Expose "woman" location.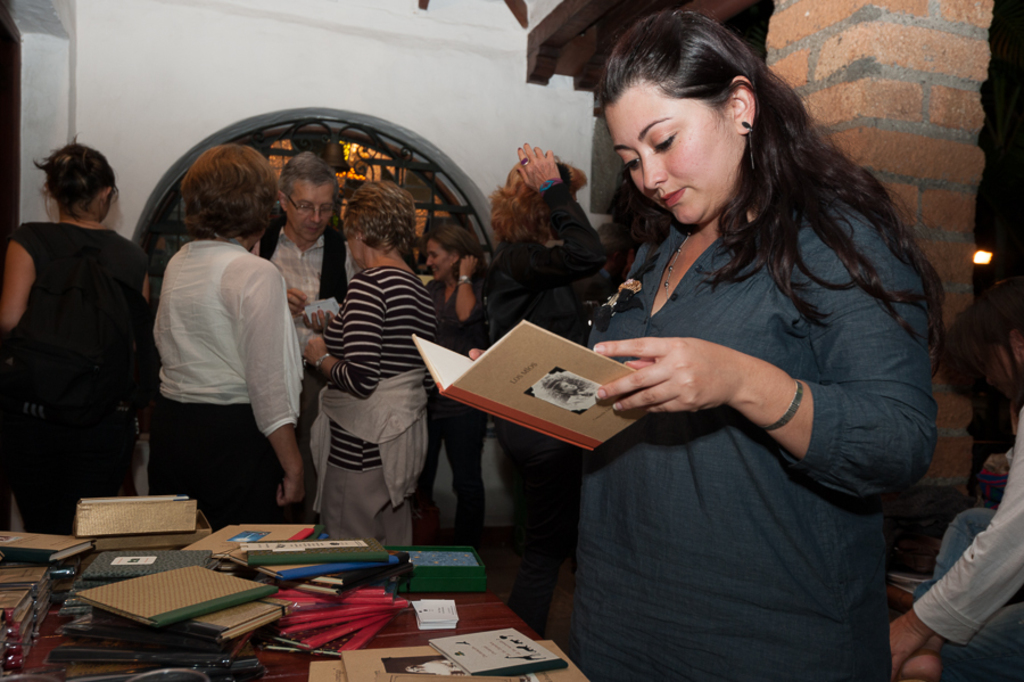
Exposed at x1=1 y1=137 x2=162 y2=537.
